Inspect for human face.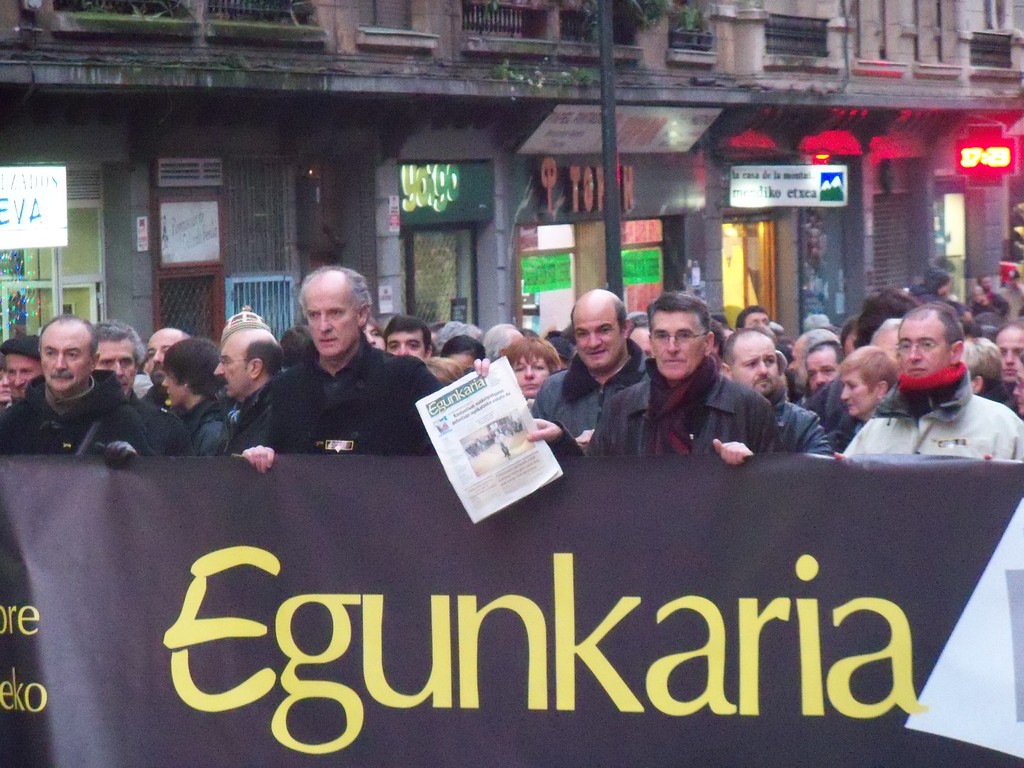
Inspection: (x1=383, y1=332, x2=428, y2=359).
